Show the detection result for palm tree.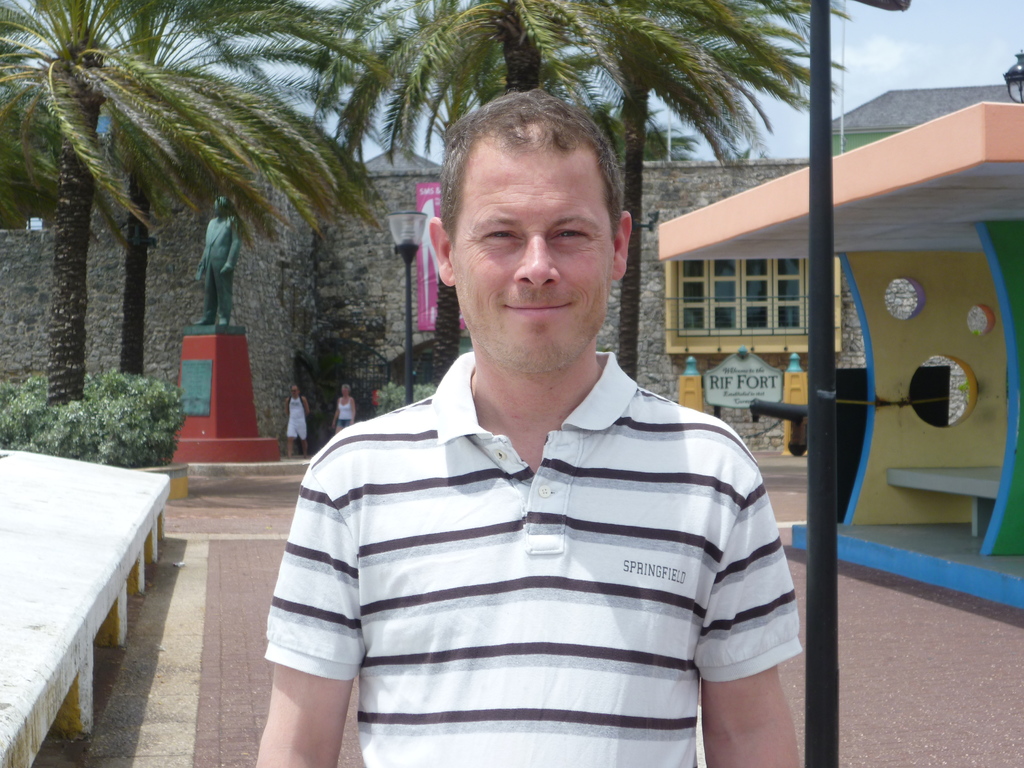
Rect(405, 0, 746, 393).
